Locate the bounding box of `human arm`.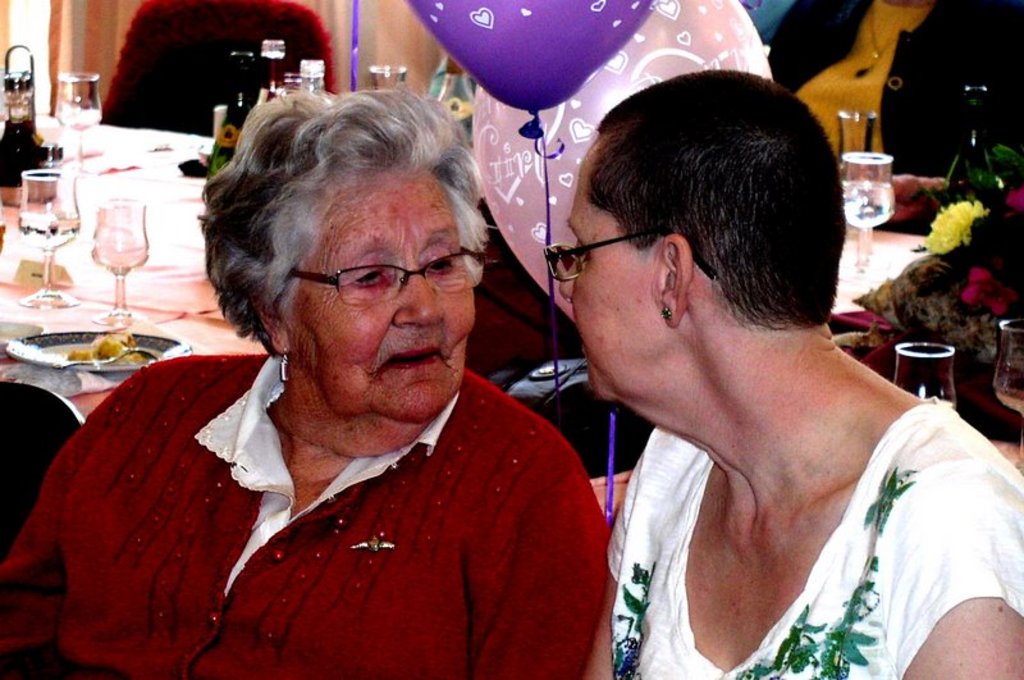
Bounding box: [888,464,1023,679].
